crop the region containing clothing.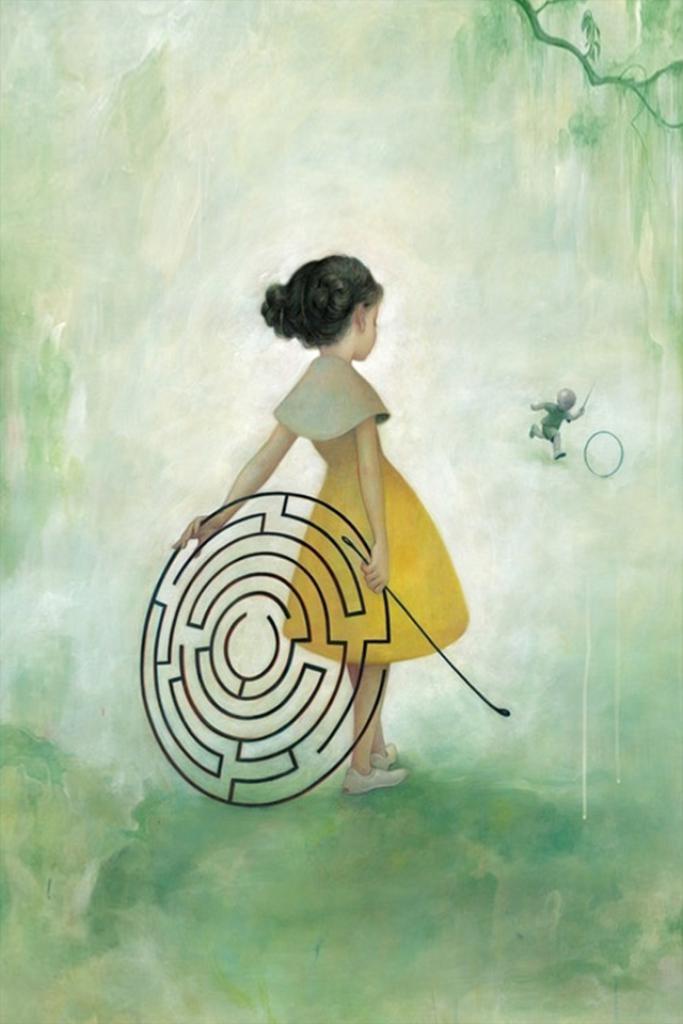
Crop region: [left=286, top=353, right=467, bottom=665].
